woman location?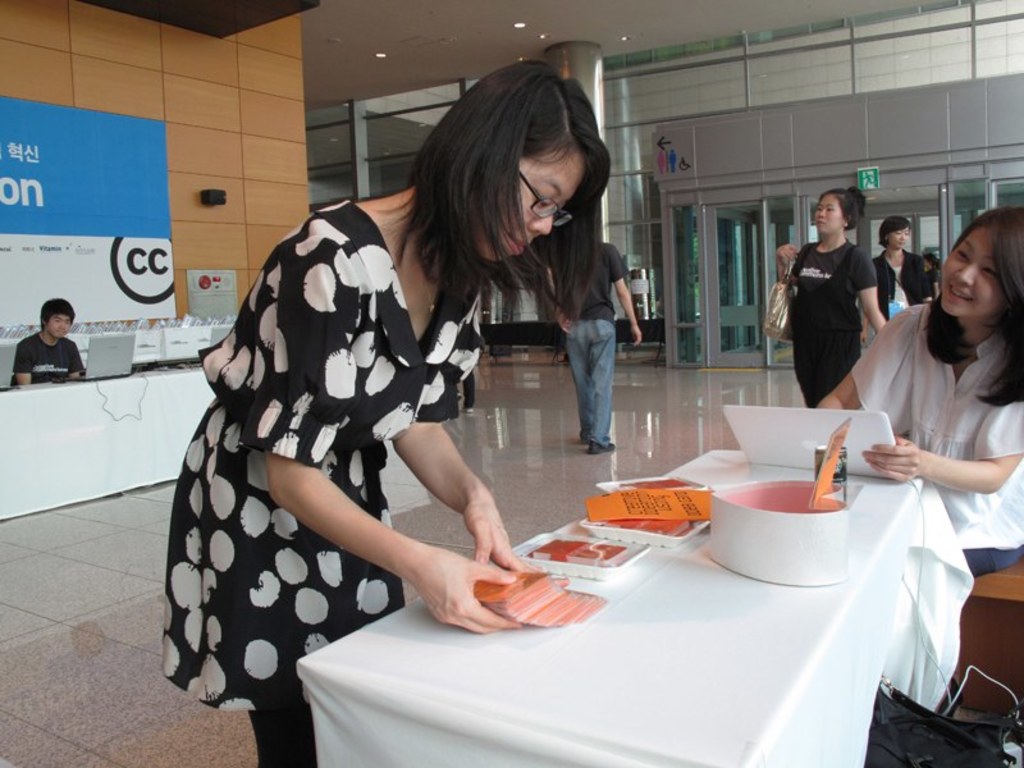
920/250/942/298
